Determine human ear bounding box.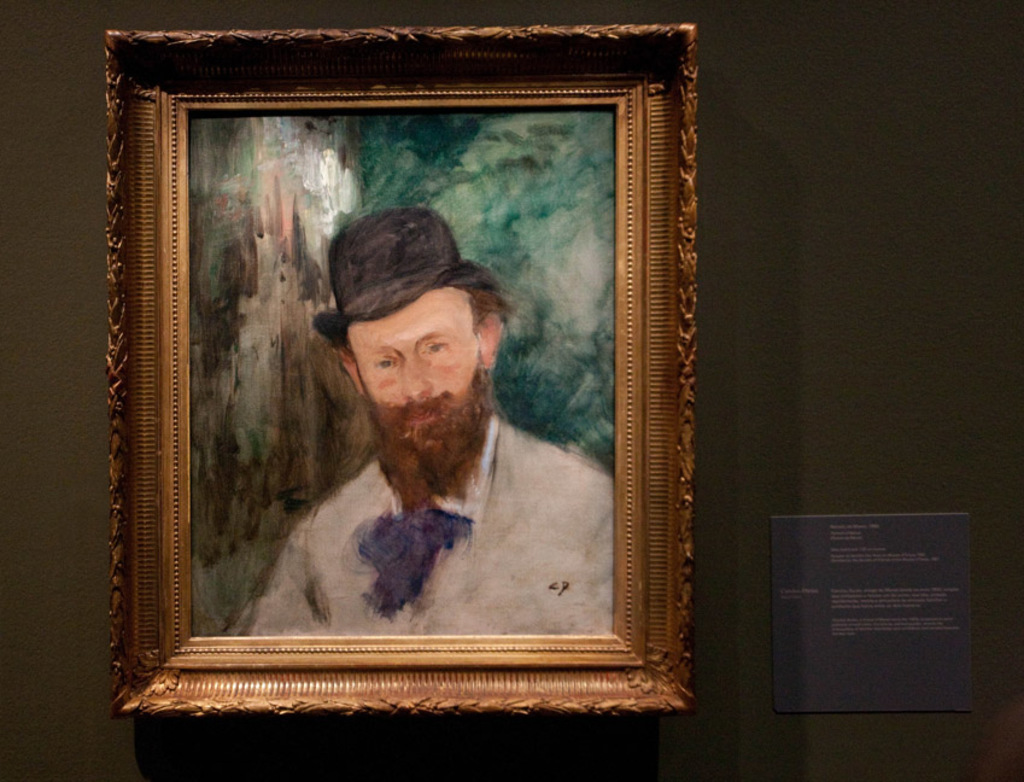
Determined: box=[338, 349, 359, 396].
